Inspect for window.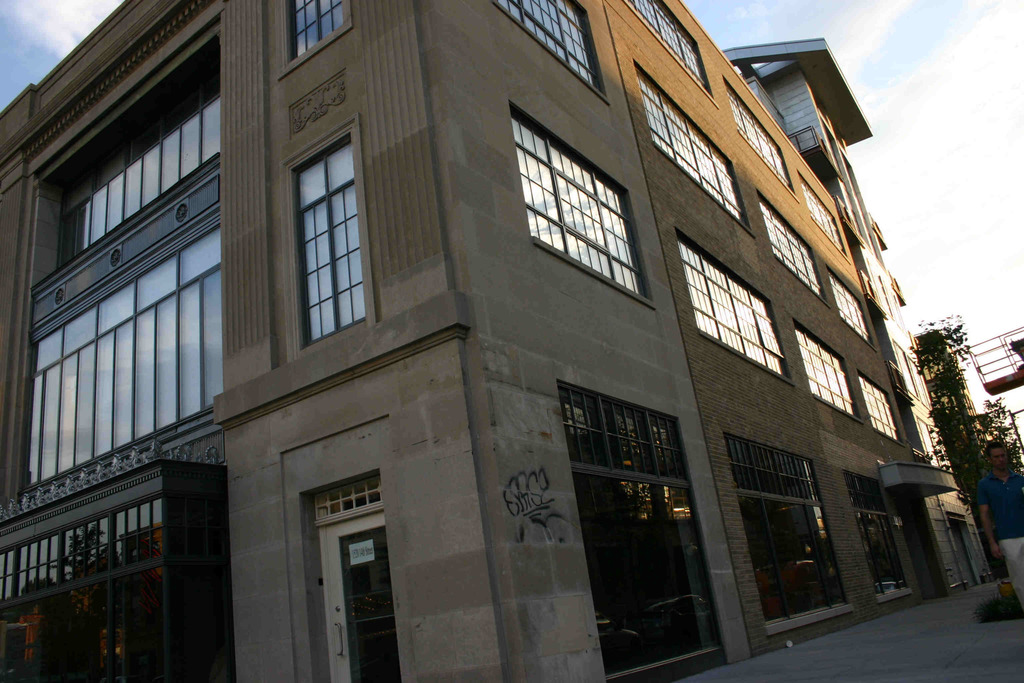
Inspection: l=24, t=169, r=236, b=500.
